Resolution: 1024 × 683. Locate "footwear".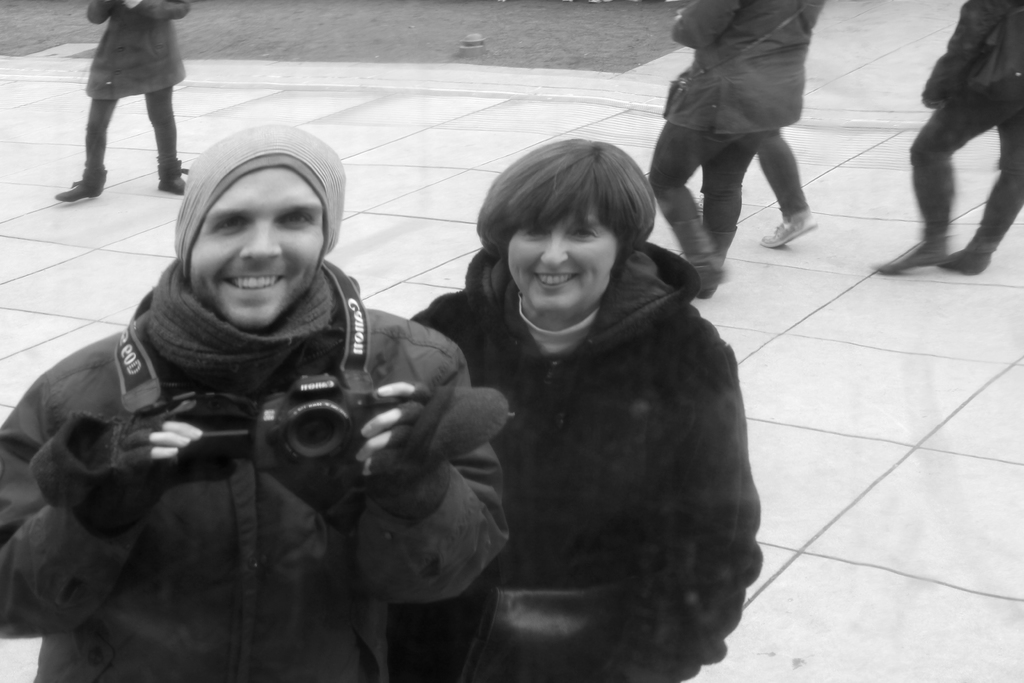
876 233 948 280.
